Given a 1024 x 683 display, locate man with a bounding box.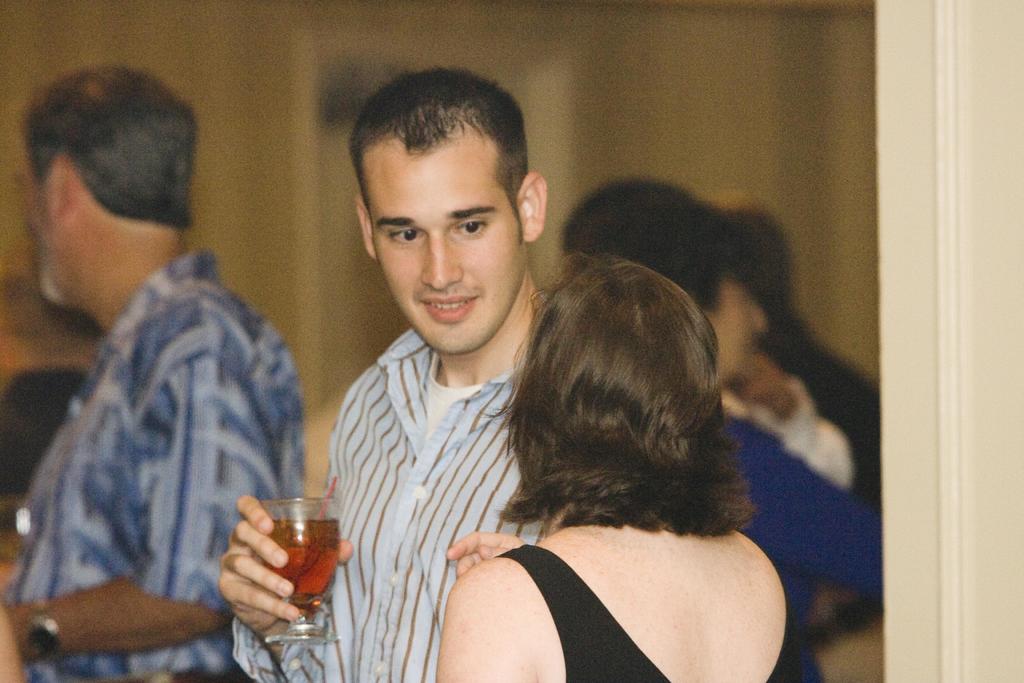
Located: left=0, top=63, right=304, bottom=682.
